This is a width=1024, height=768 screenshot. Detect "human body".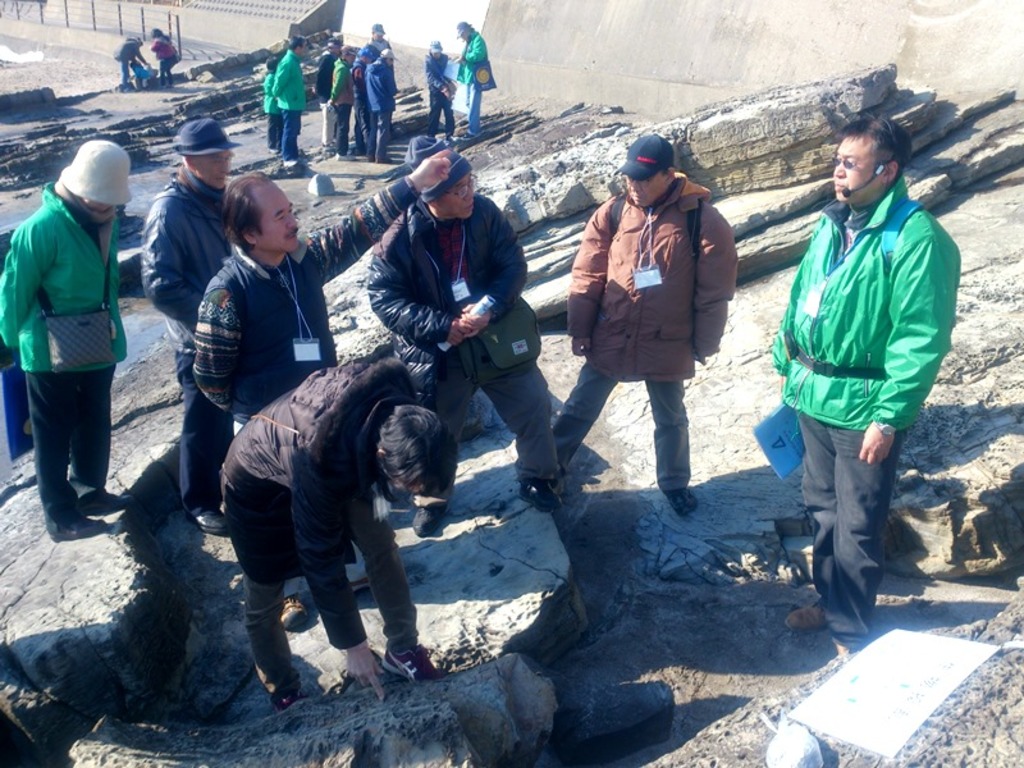
[114,42,148,91].
